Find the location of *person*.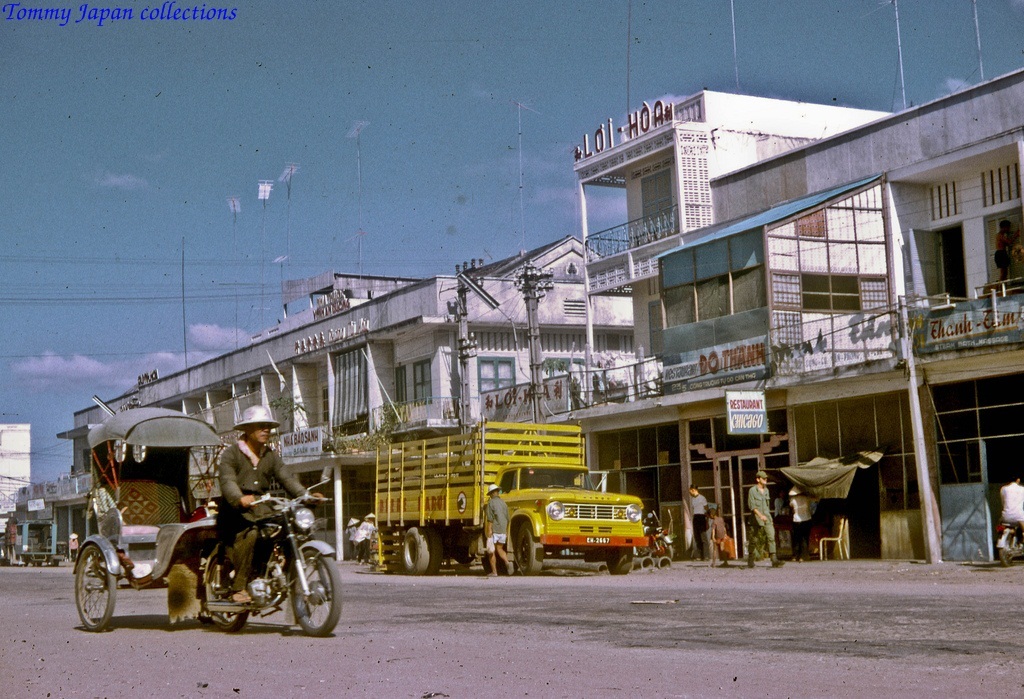
Location: bbox=(789, 485, 817, 561).
